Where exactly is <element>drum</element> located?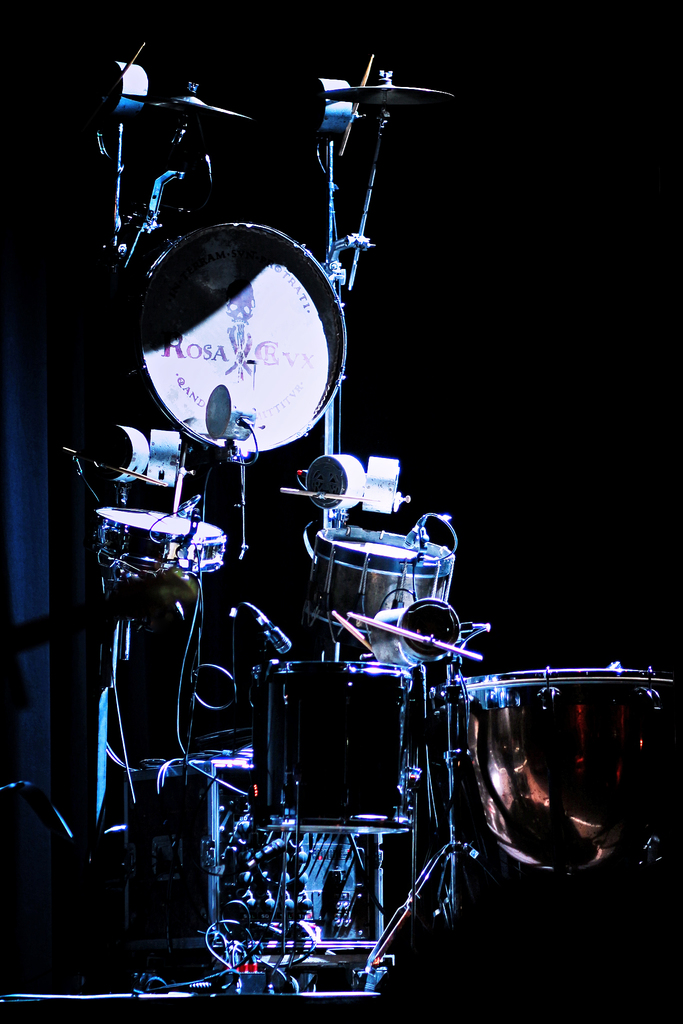
Its bounding box is <box>451,665,677,881</box>.
